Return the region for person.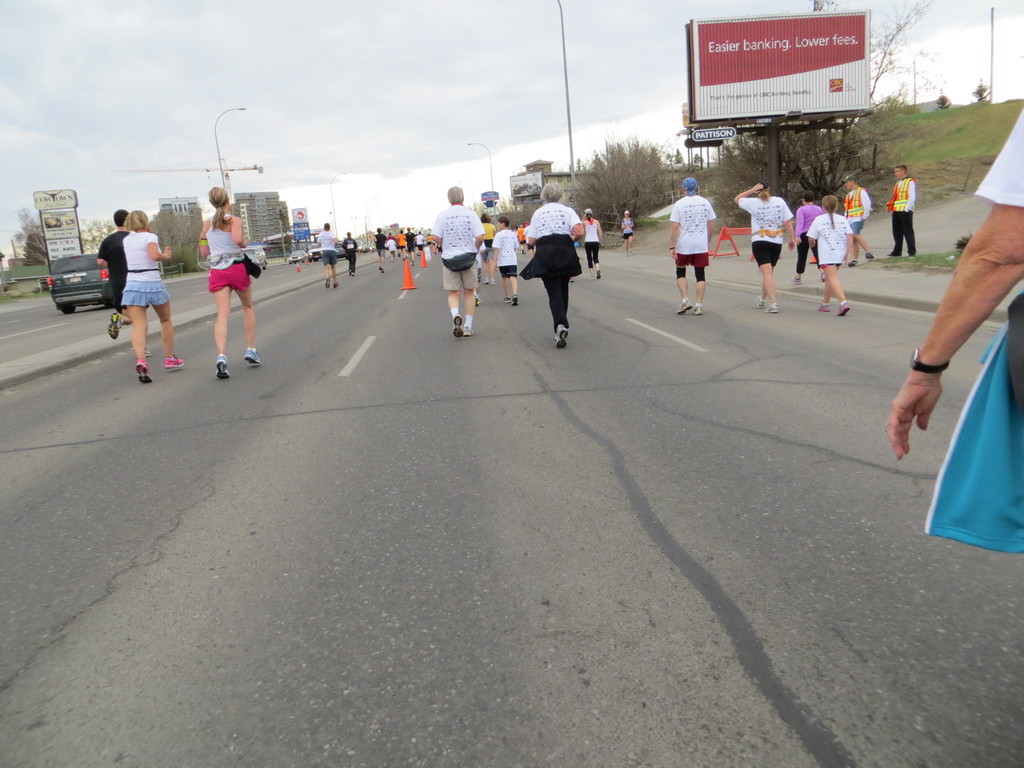
left=804, top=195, right=853, bottom=318.
